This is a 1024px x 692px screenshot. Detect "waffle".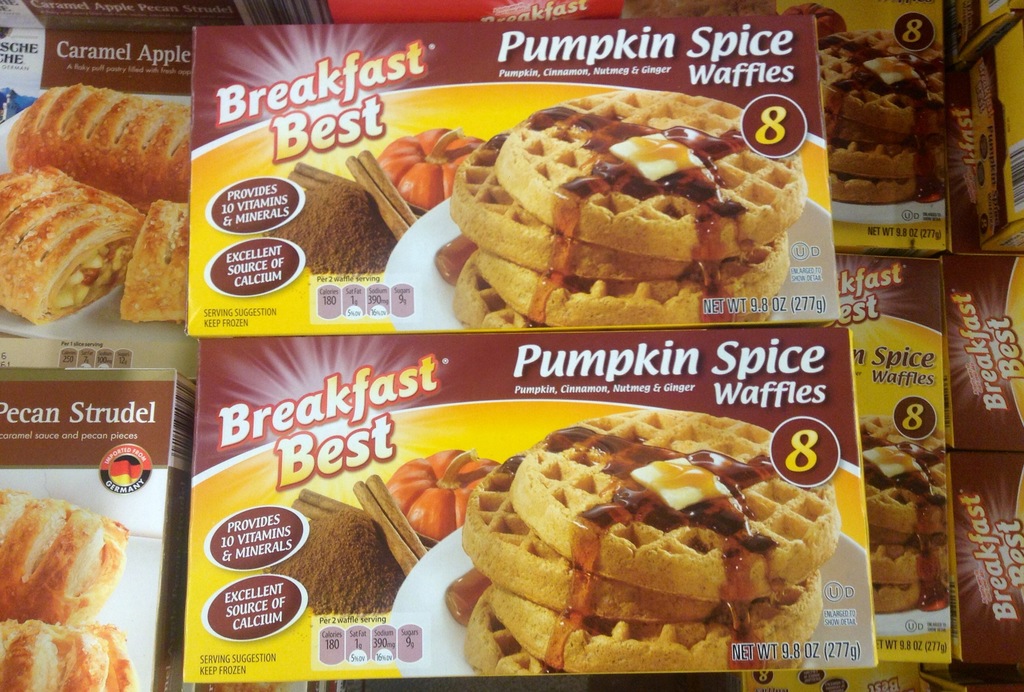
bbox(865, 414, 948, 534).
